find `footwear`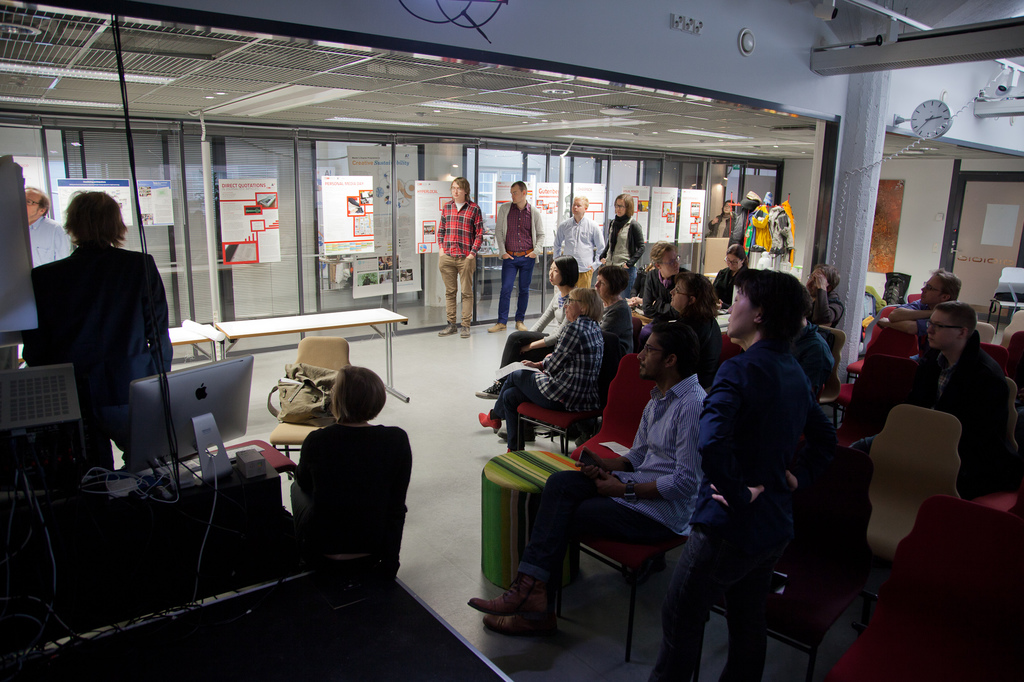
region(515, 319, 528, 330)
